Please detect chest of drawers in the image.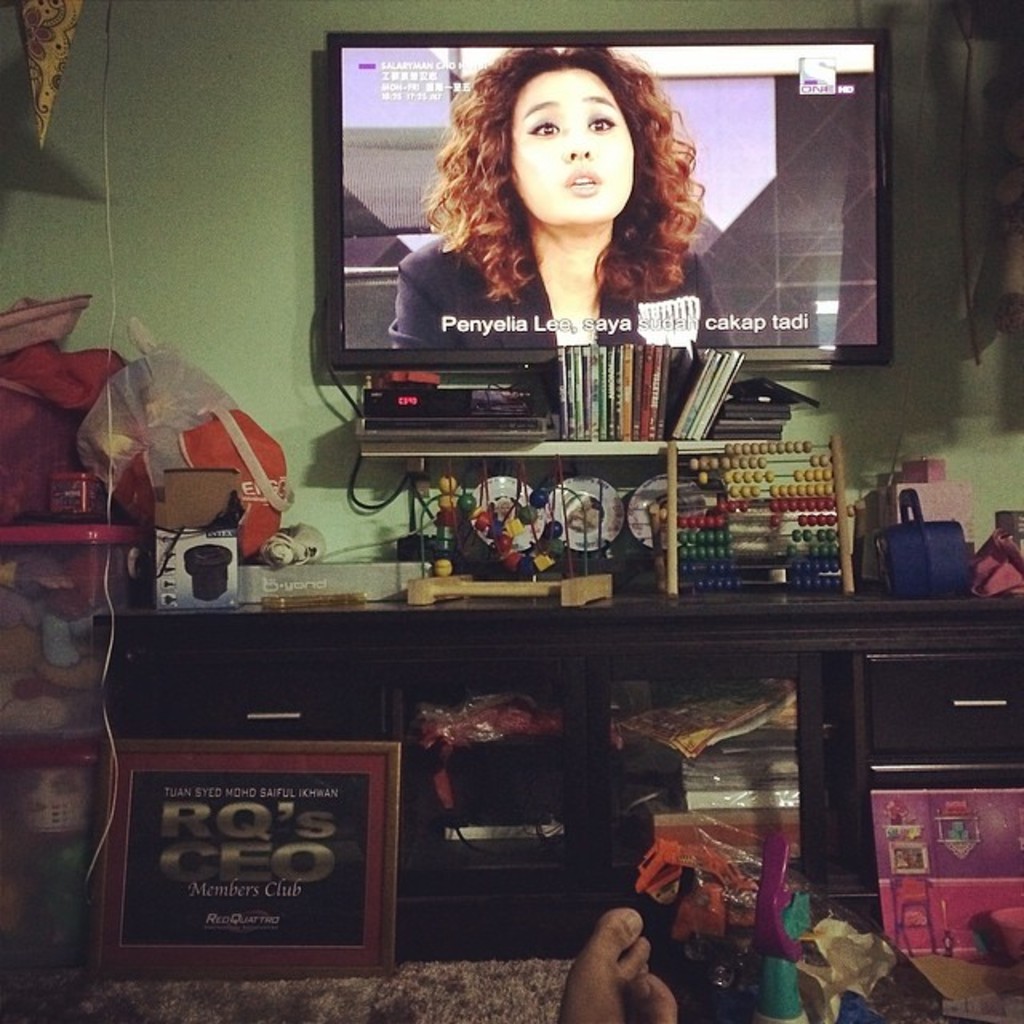
(91, 578, 1022, 955).
